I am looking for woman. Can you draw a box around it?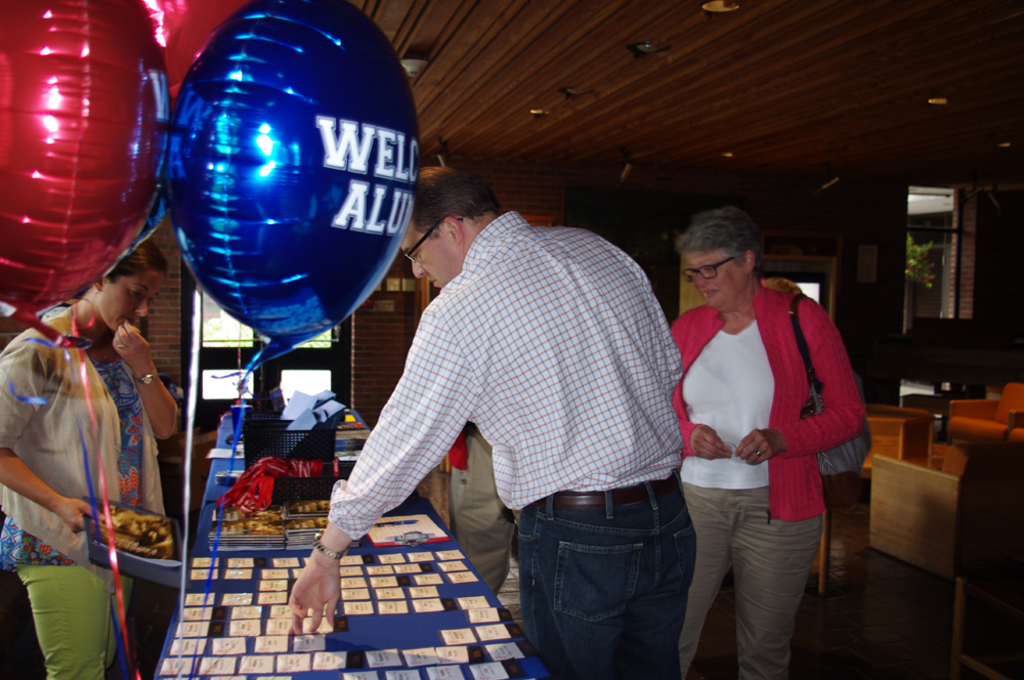
Sure, the bounding box is <bbox>0, 239, 181, 679</bbox>.
